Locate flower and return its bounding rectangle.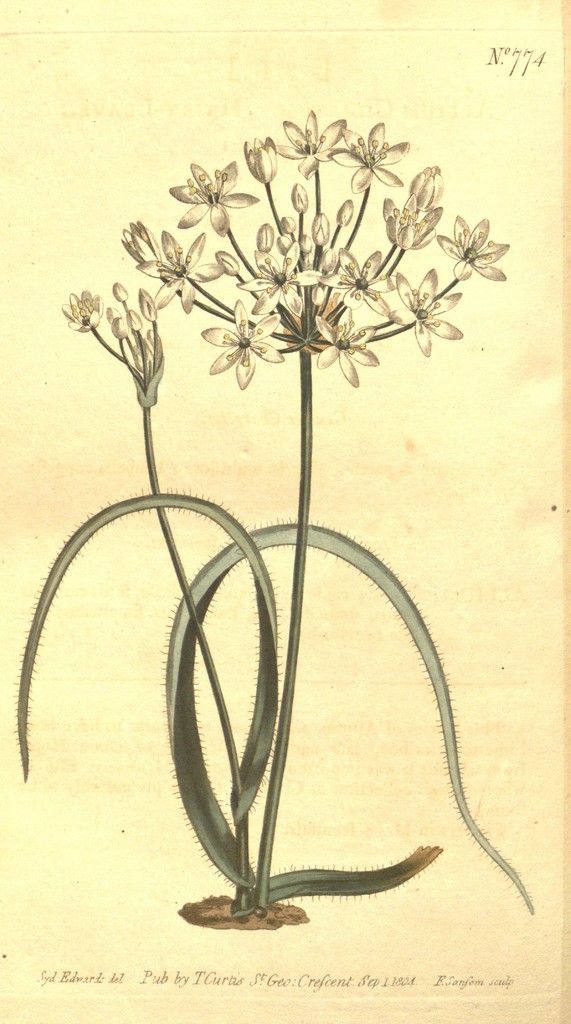
<box>133,225,221,312</box>.
